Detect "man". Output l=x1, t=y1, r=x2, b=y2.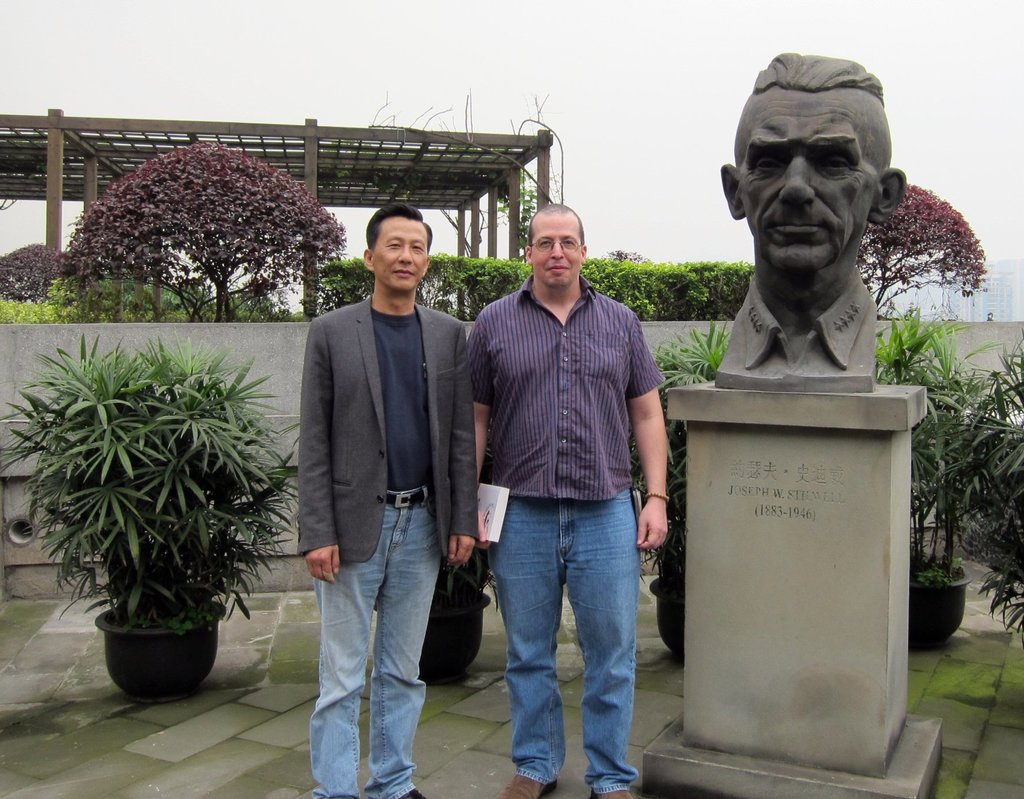
l=298, t=202, r=478, b=798.
